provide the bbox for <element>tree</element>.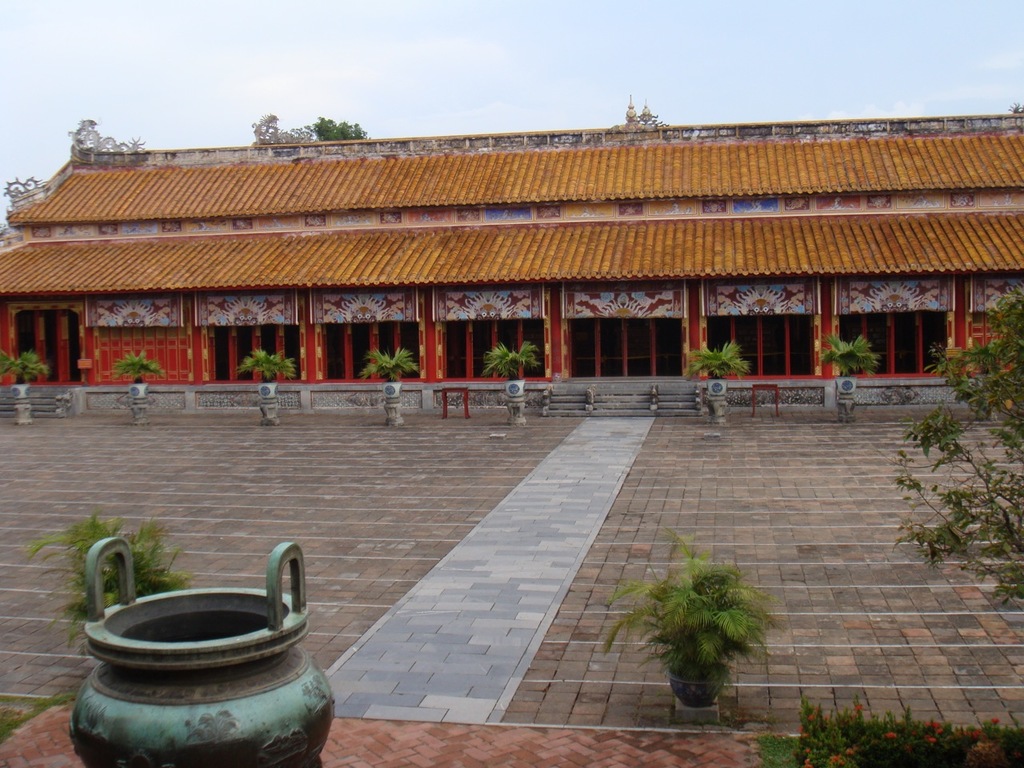
900, 304, 1018, 590.
